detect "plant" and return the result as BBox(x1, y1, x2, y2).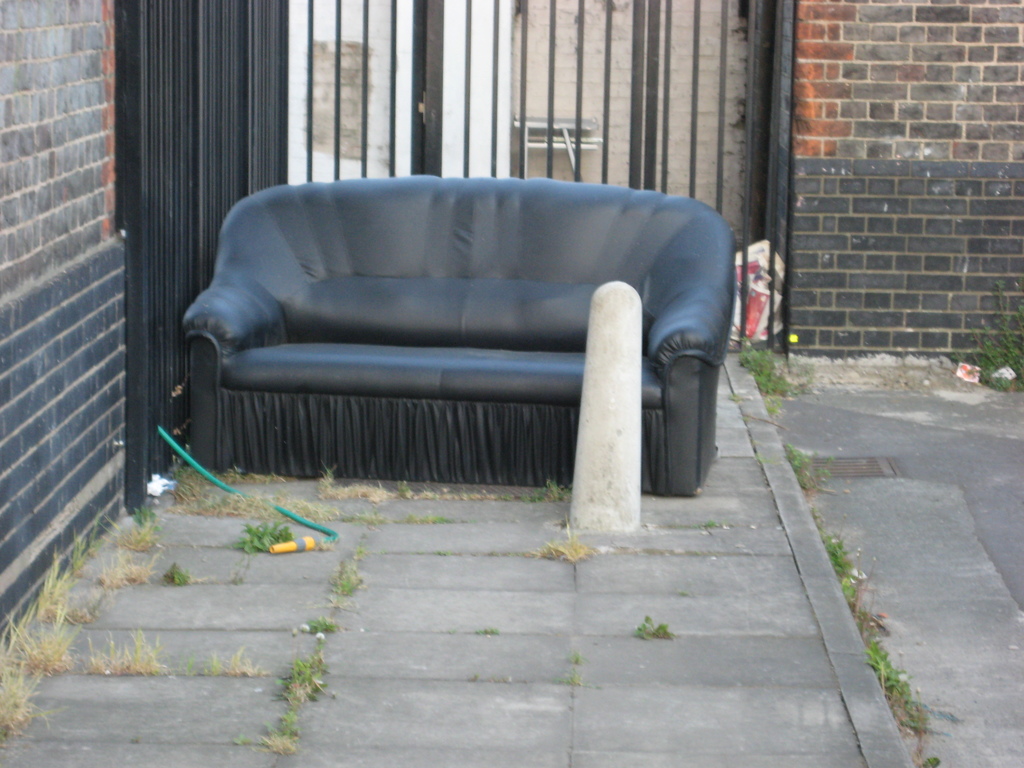
BBox(767, 399, 783, 421).
